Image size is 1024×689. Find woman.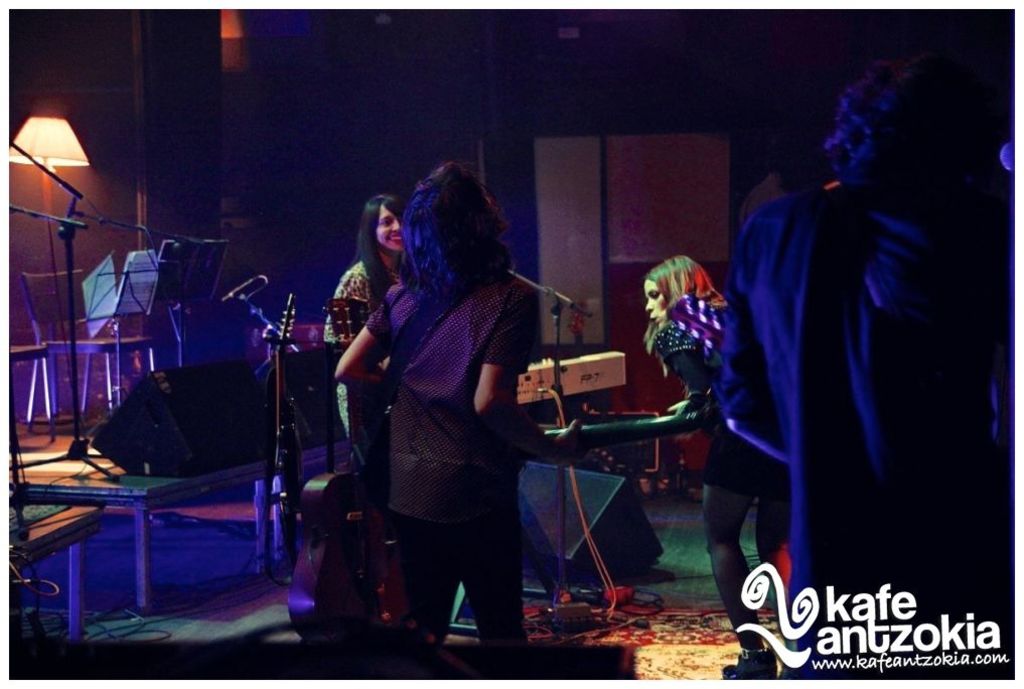
crop(323, 162, 559, 660).
